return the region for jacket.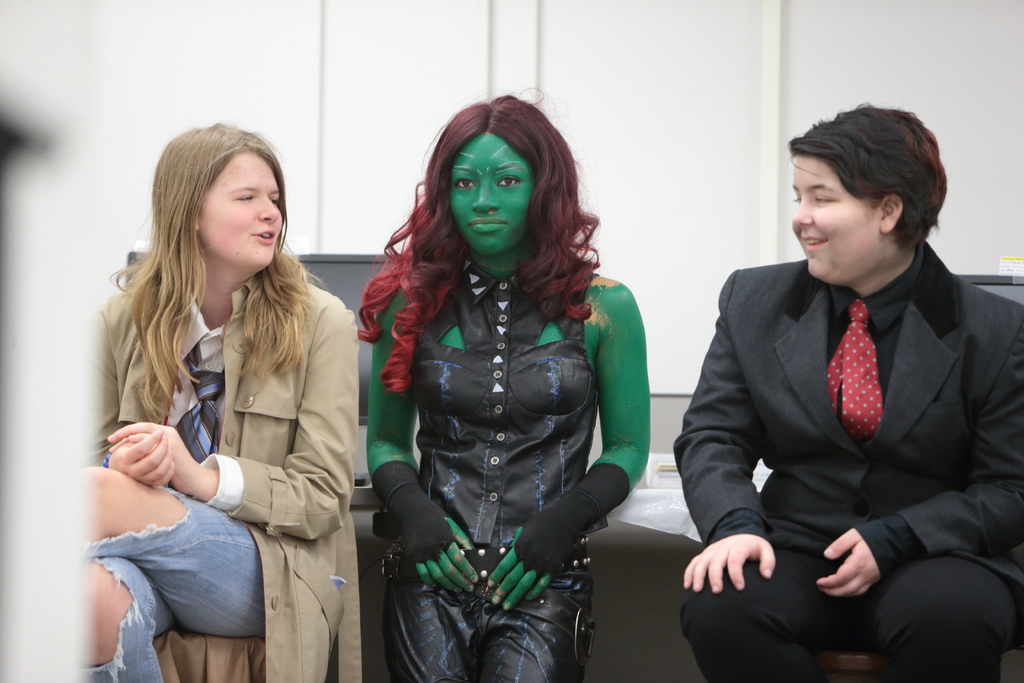
locate(409, 254, 610, 548).
